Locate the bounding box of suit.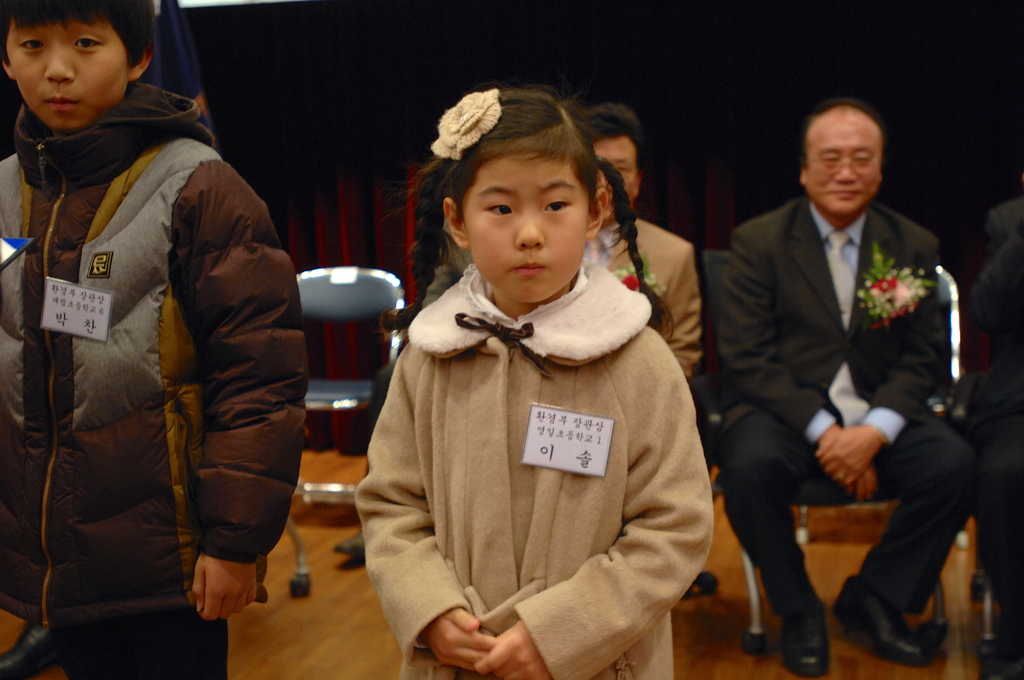
Bounding box: [966, 204, 1023, 663].
